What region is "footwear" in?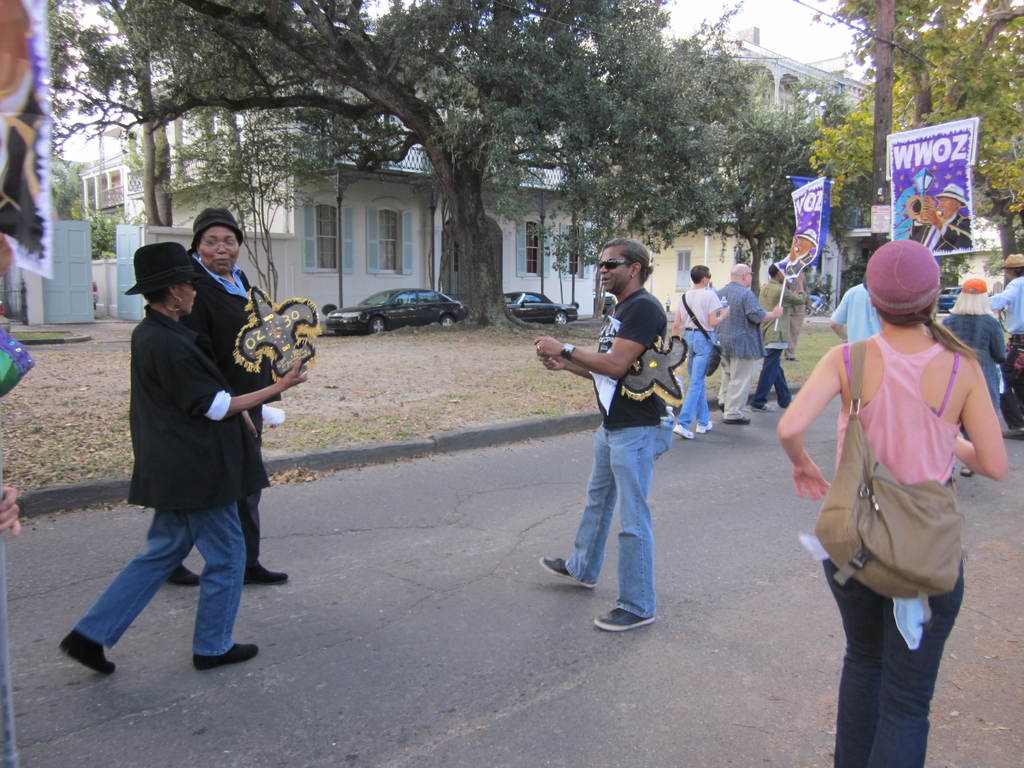
(x1=245, y1=559, x2=290, y2=586).
